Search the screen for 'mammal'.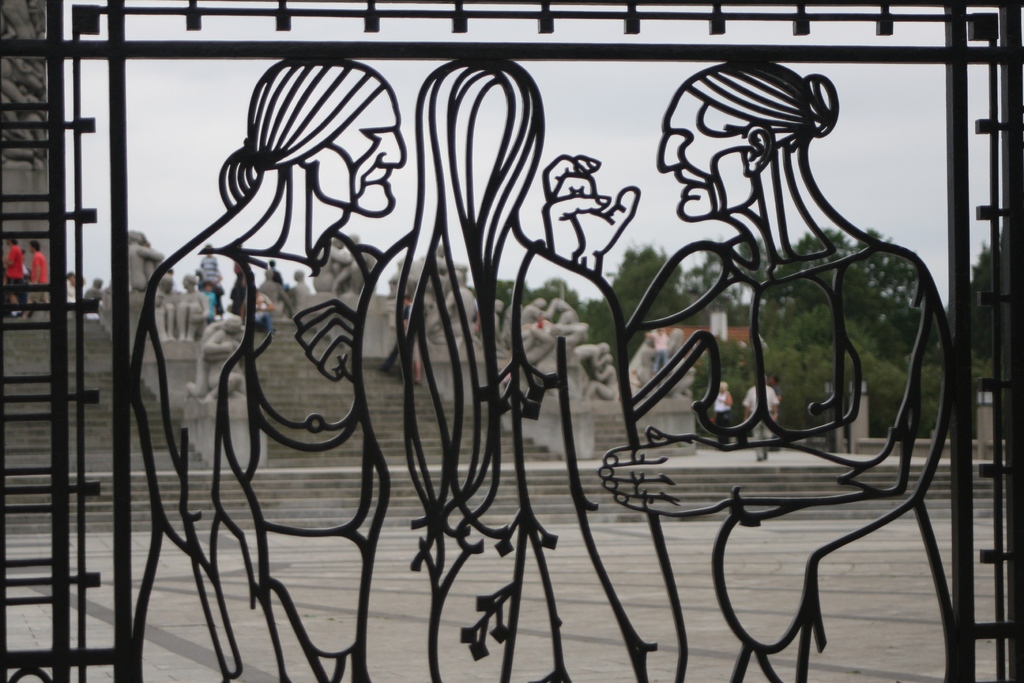
Found at l=711, t=384, r=735, b=447.
